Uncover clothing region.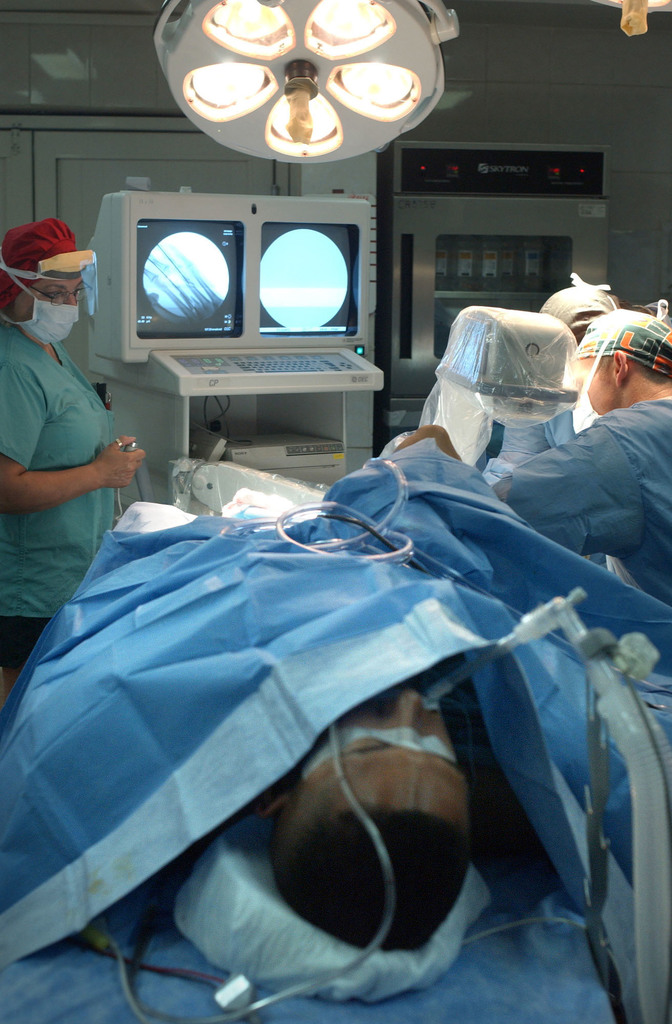
Uncovered: <region>0, 317, 119, 672</region>.
